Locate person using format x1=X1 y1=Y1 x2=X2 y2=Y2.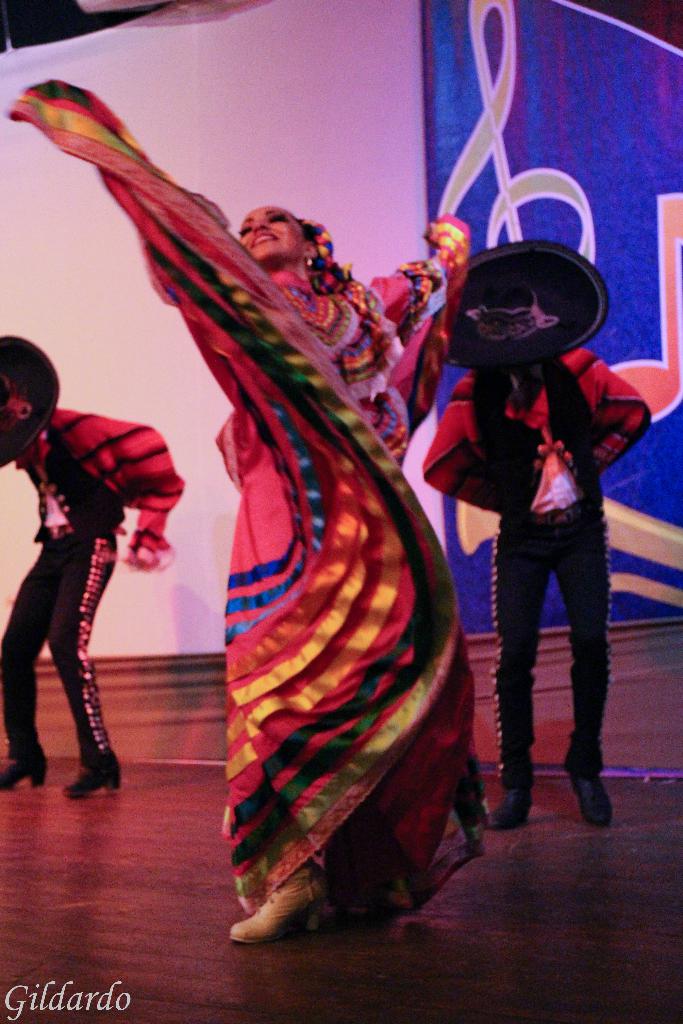
x1=0 y1=71 x2=493 y2=946.
